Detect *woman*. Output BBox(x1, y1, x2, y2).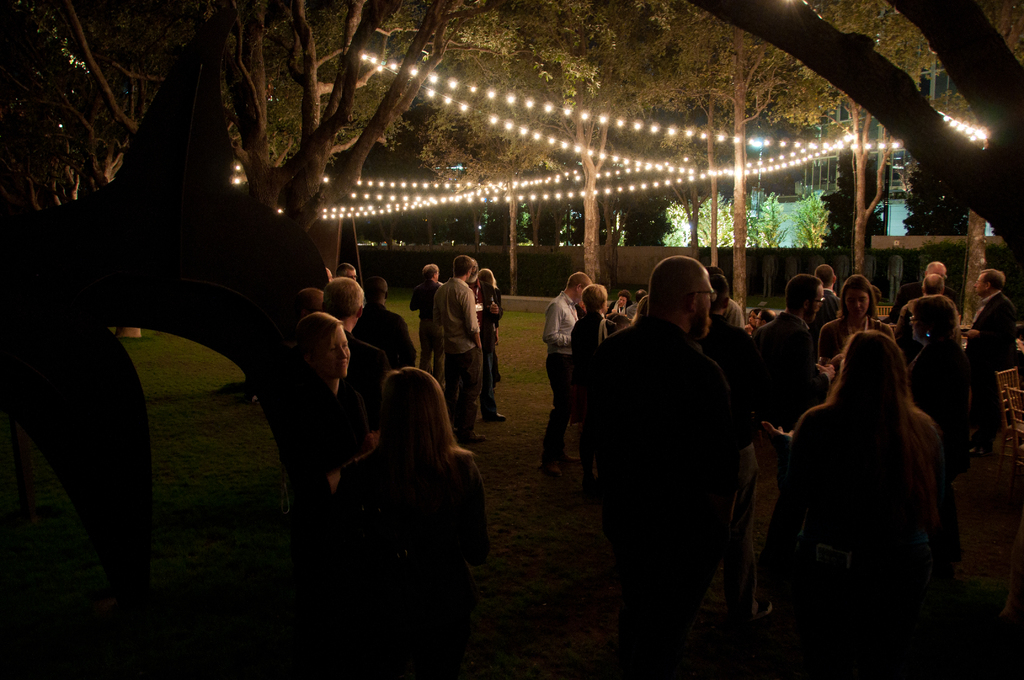
BBox(477, 265, 502, 309).
